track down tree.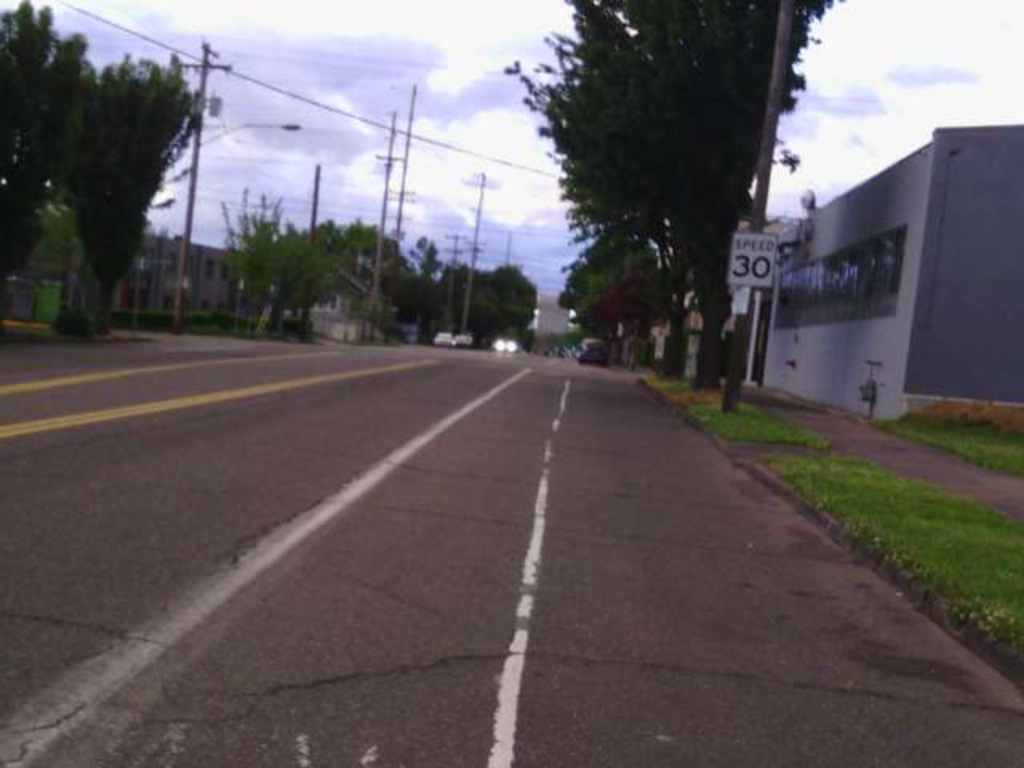
Tracked to Rect(221, 203, 349, 355).
